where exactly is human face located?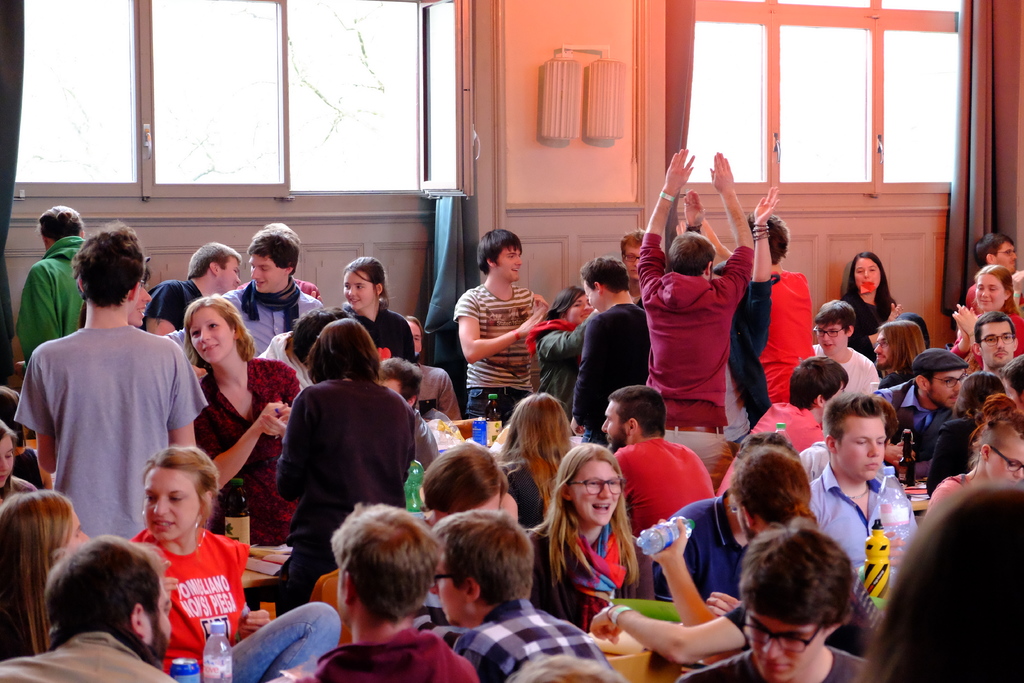
Its bounding box is detection(569, 295, 594, 326).
